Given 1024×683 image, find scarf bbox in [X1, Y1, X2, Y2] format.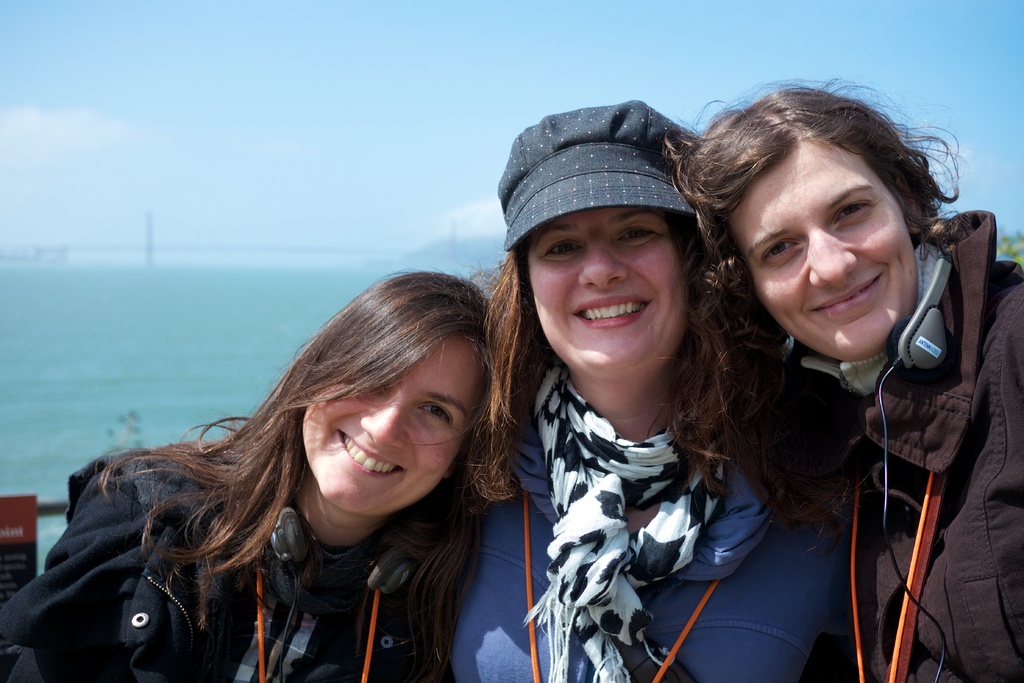
[515, 350, 739, 682].
